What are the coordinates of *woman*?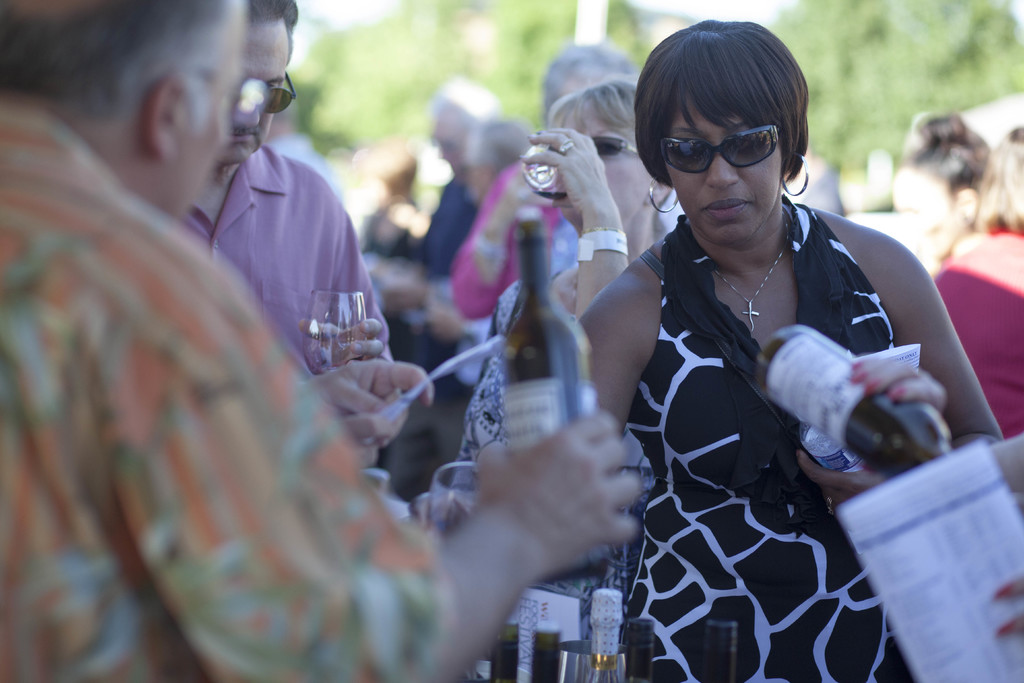
{"x1": 446, "y1": 35, "x2": 635, "y2": 318}.
